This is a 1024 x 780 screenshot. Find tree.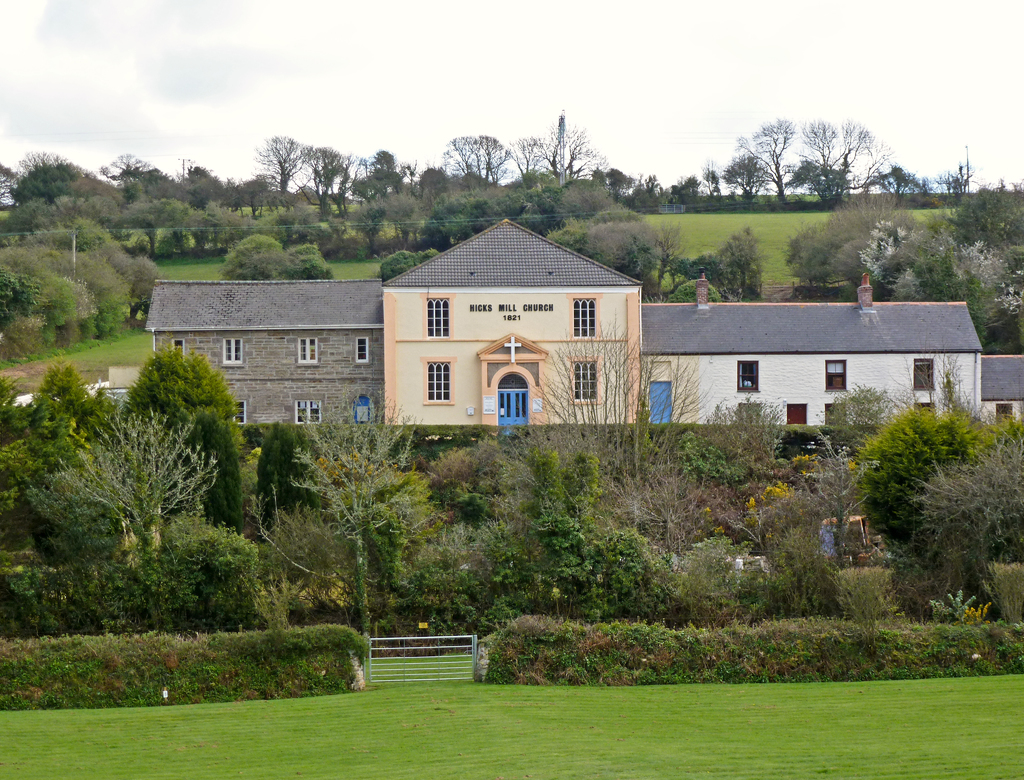
Bounding box: 118,349,241,540.
